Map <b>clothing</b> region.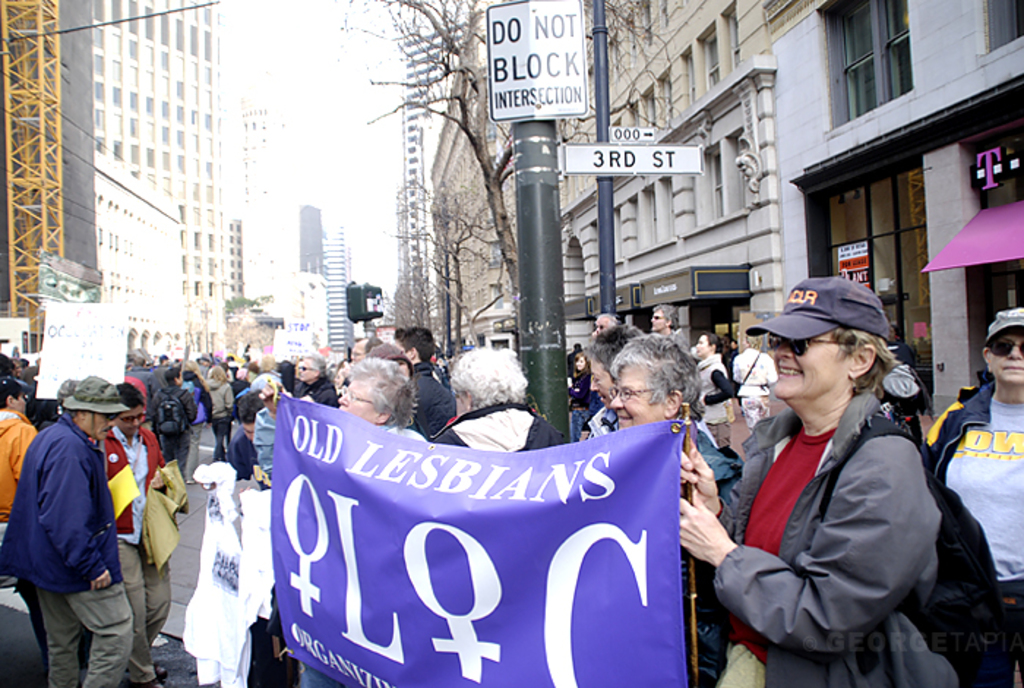
Mapped to [208,379,233,457].
